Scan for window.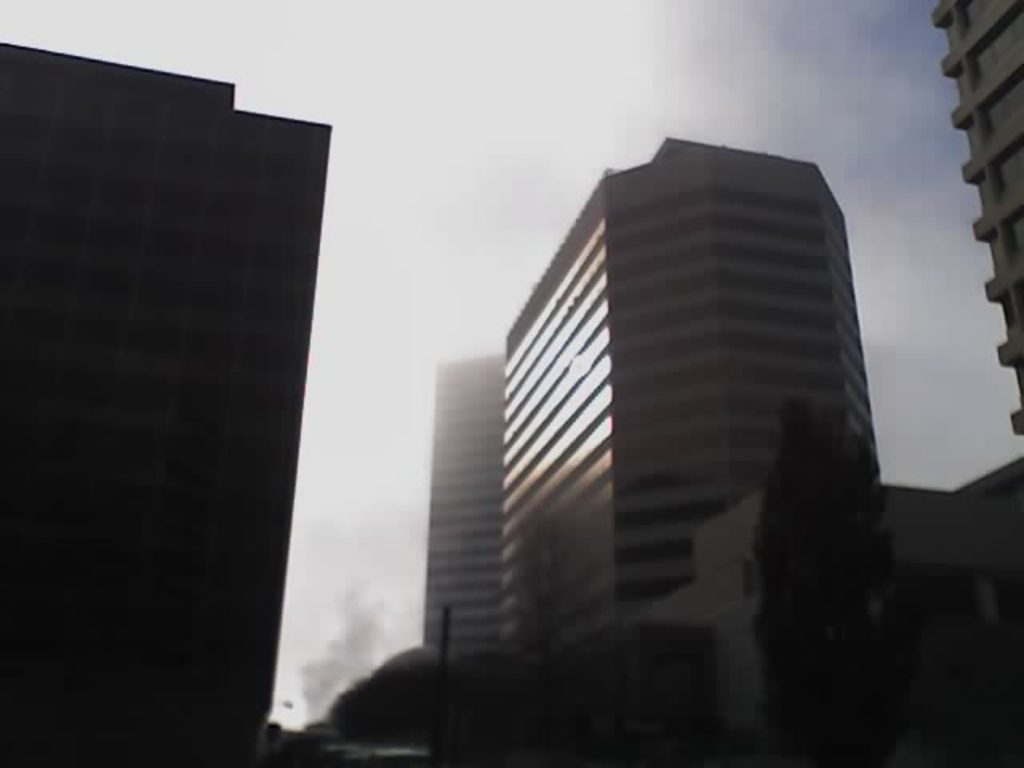
Scan result: [left=986, top=78, right=1022, bottom=134].
